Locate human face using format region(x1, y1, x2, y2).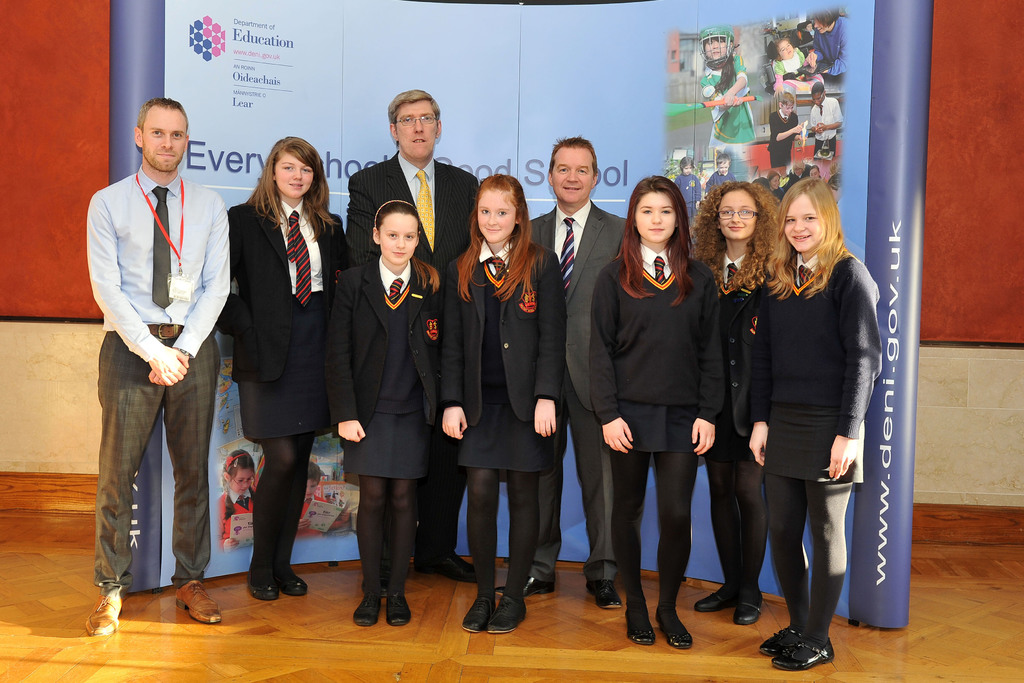
region(473, 185, 519, 245).
